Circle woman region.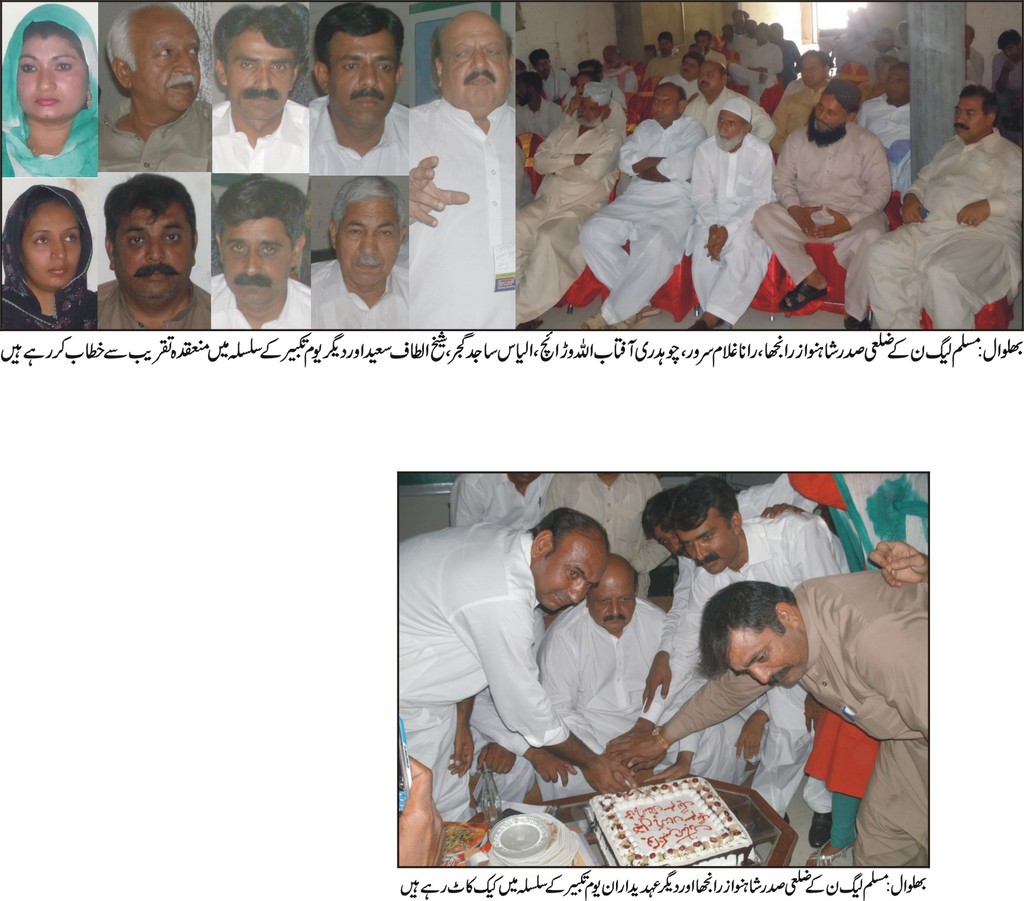
Region: select_region(0, 183, 95, 331).
